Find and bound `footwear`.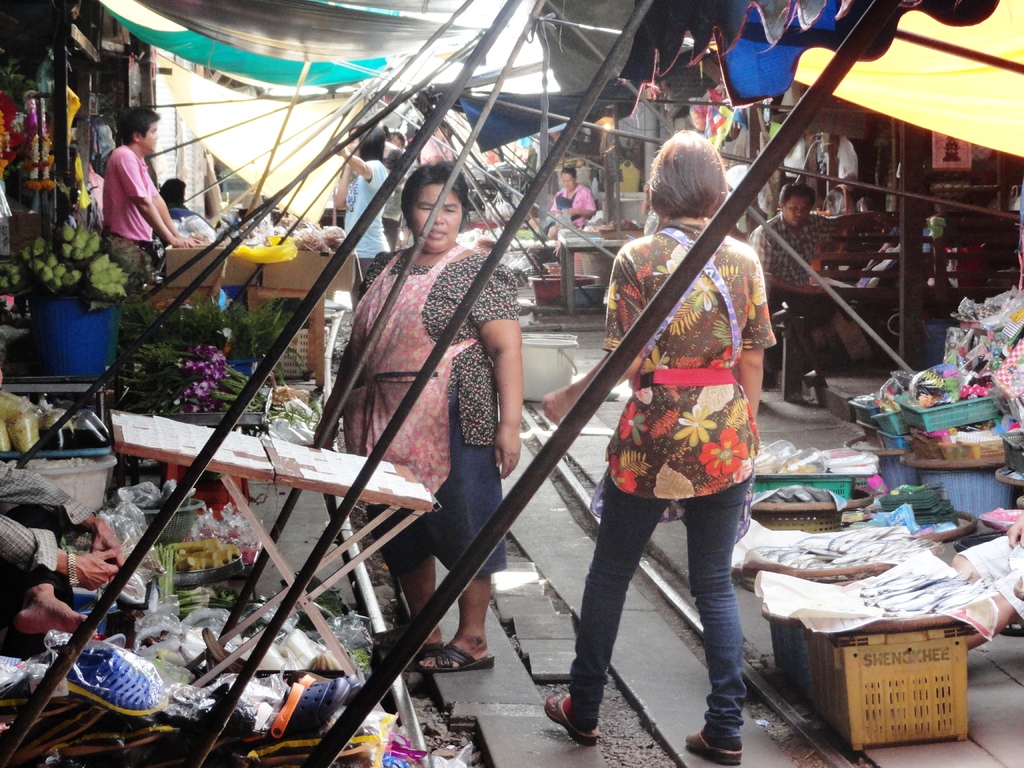
Bound: <region>547, 688, 595, 744</region>.
